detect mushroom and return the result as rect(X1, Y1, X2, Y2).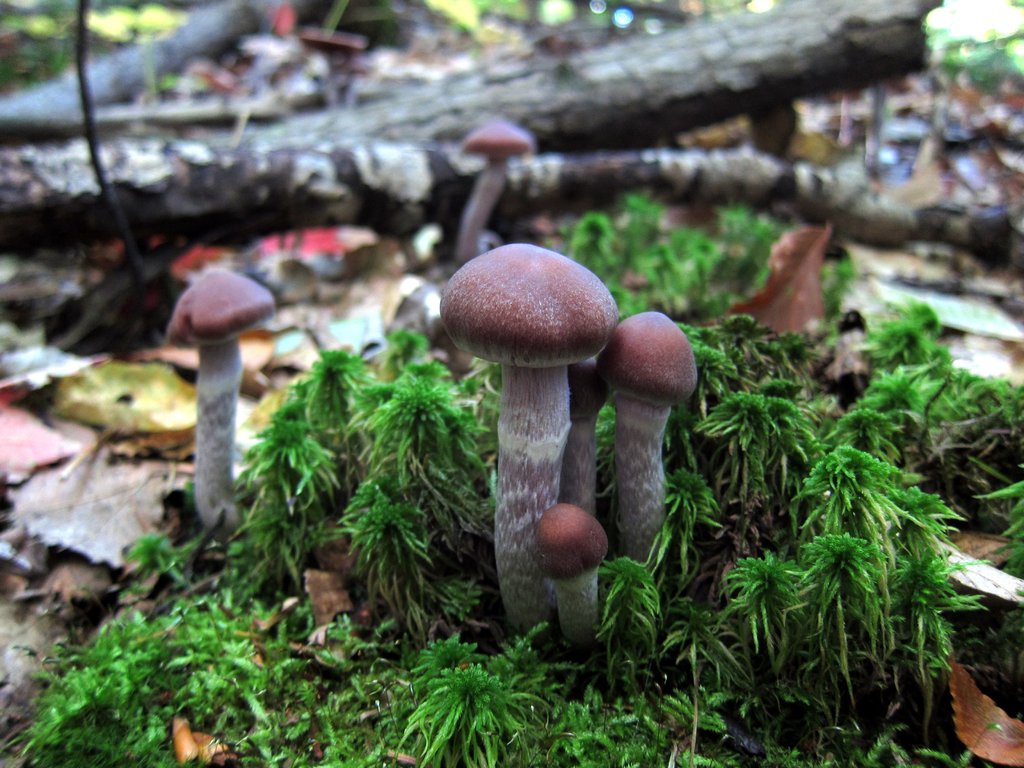
rect(166, 268, 276, 538).
